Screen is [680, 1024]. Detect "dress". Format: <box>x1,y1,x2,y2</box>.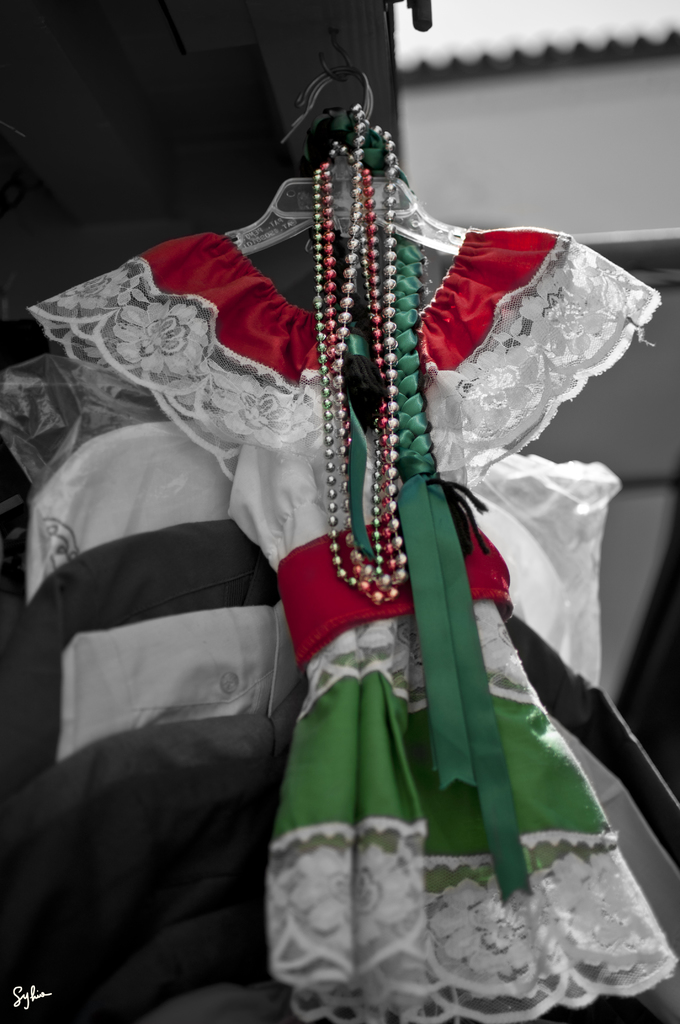
<box>0,339,158,474</box>.
